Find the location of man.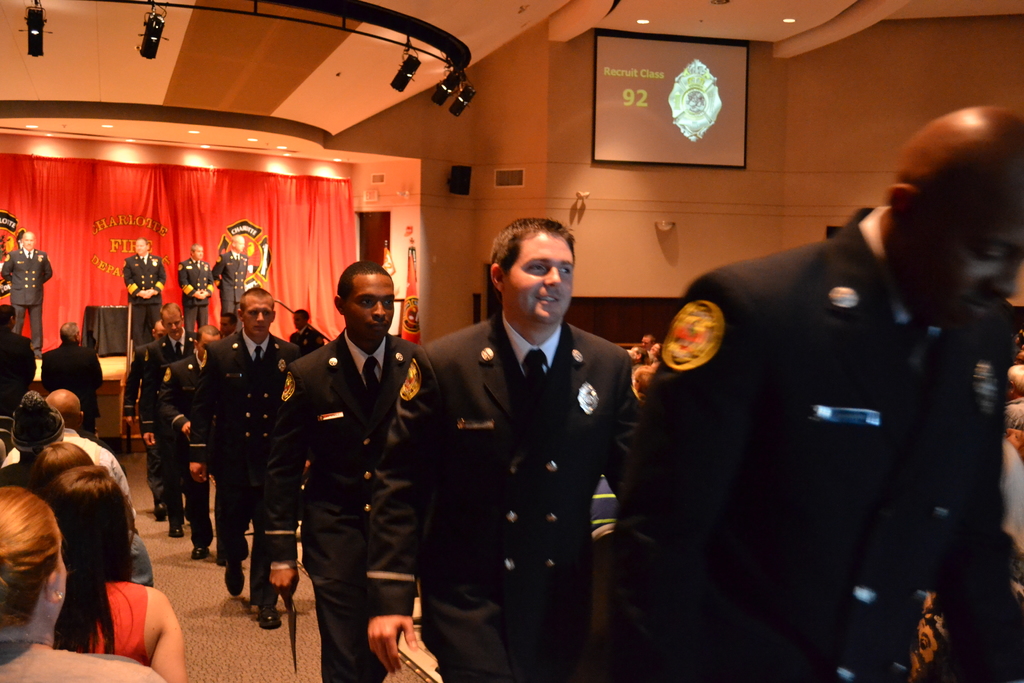
Location: (x1=219, y1=311, x2=237, y2=337).
